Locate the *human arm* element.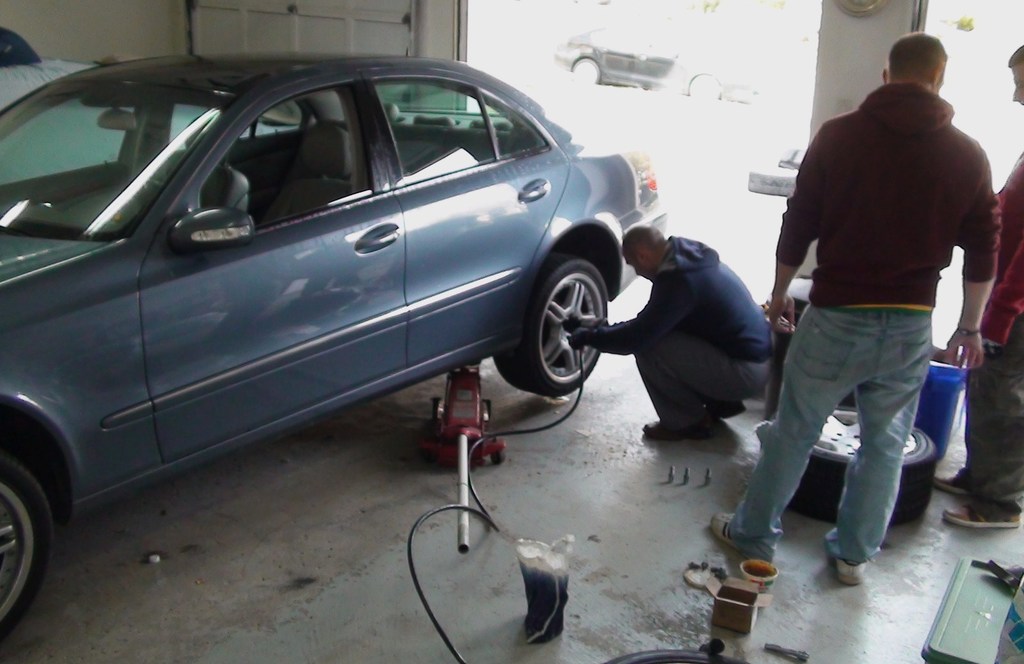
Element bbox: bbox(766, 123, 824, 339).
